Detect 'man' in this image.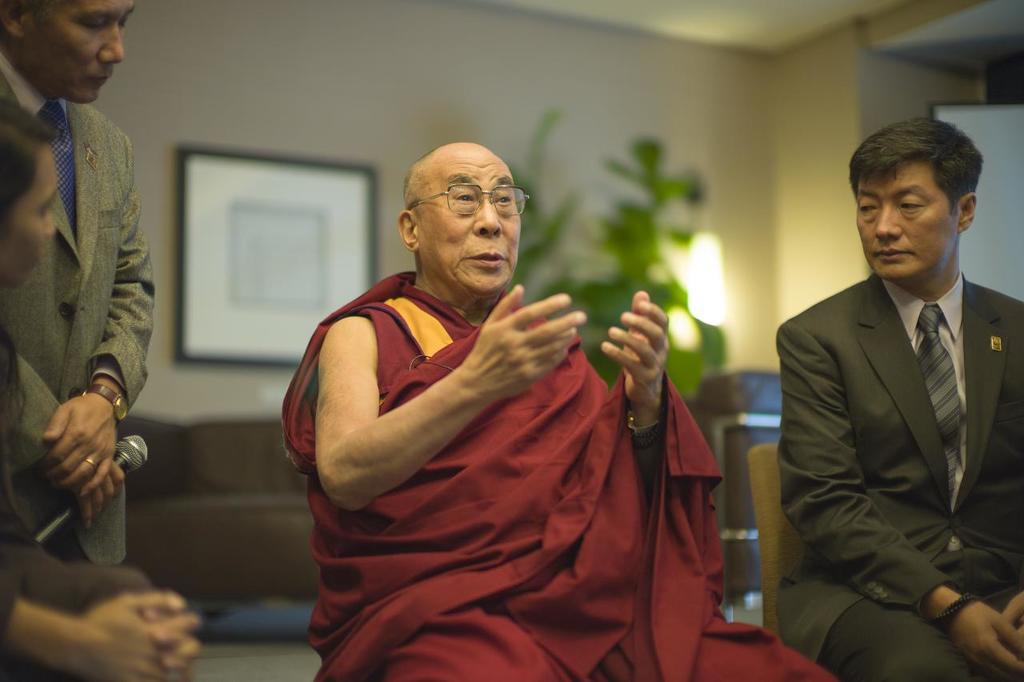
Detection: (left=0, top=0, right=159, bottom=575).
